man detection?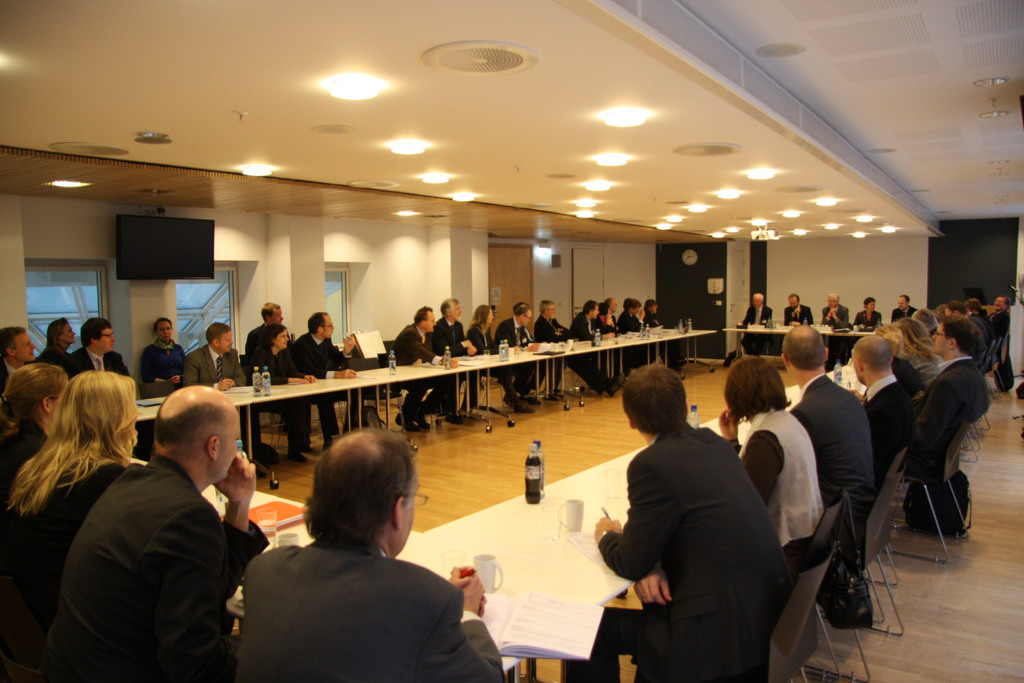
left=777, top=323, right=876, bottom=558
